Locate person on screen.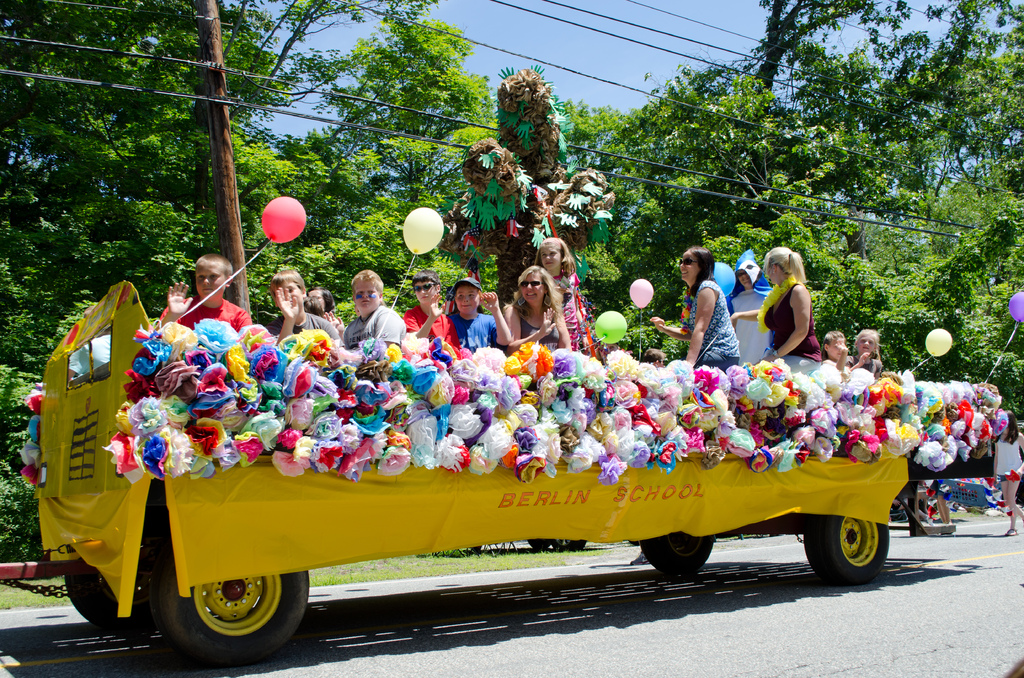
On screen at 257, 271, 344, 343.
